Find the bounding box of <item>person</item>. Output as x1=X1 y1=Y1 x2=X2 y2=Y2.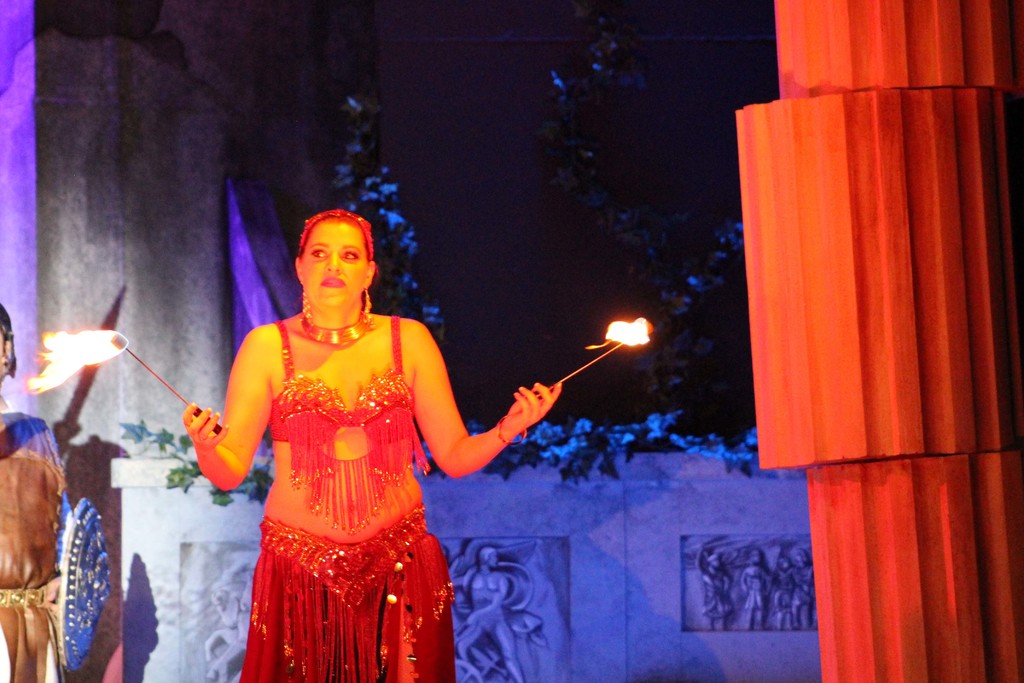
x1=0 y1=317 x2=76 y2=682.
